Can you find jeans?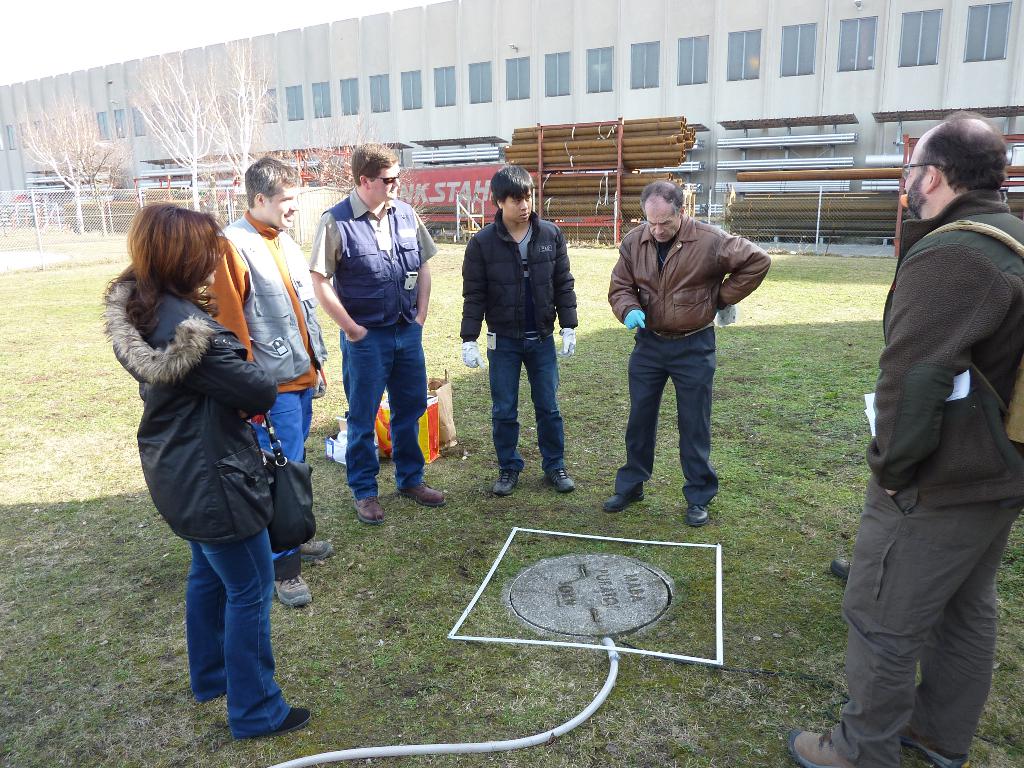
Yes, bounding box: box(339, 318, 422, 502).
